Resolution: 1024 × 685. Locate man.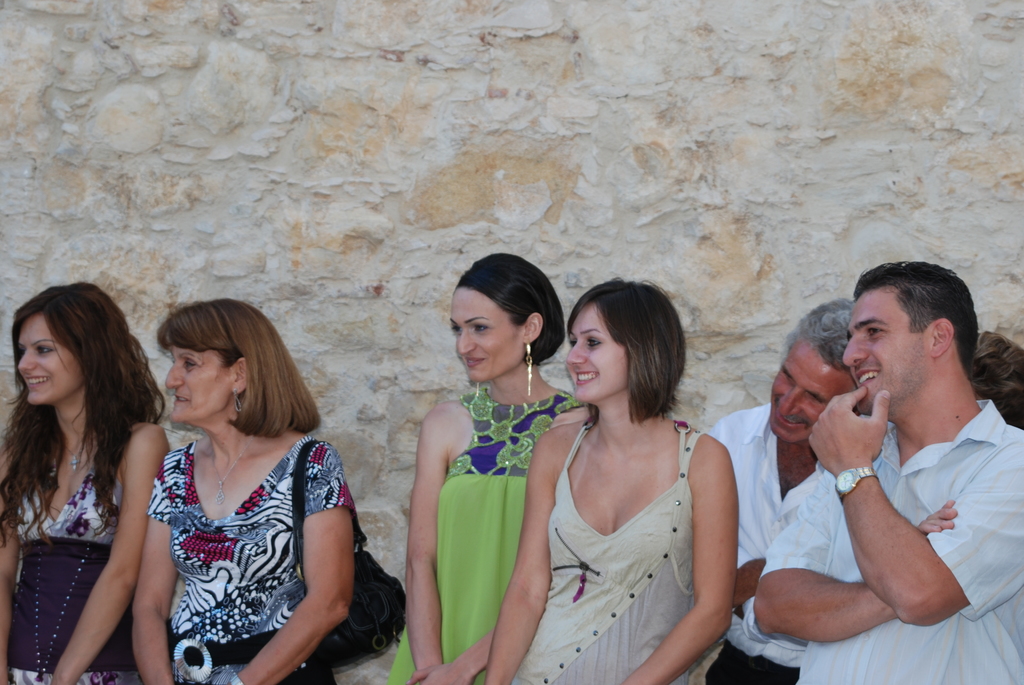
bbox=(706, 295, 875, 684).
